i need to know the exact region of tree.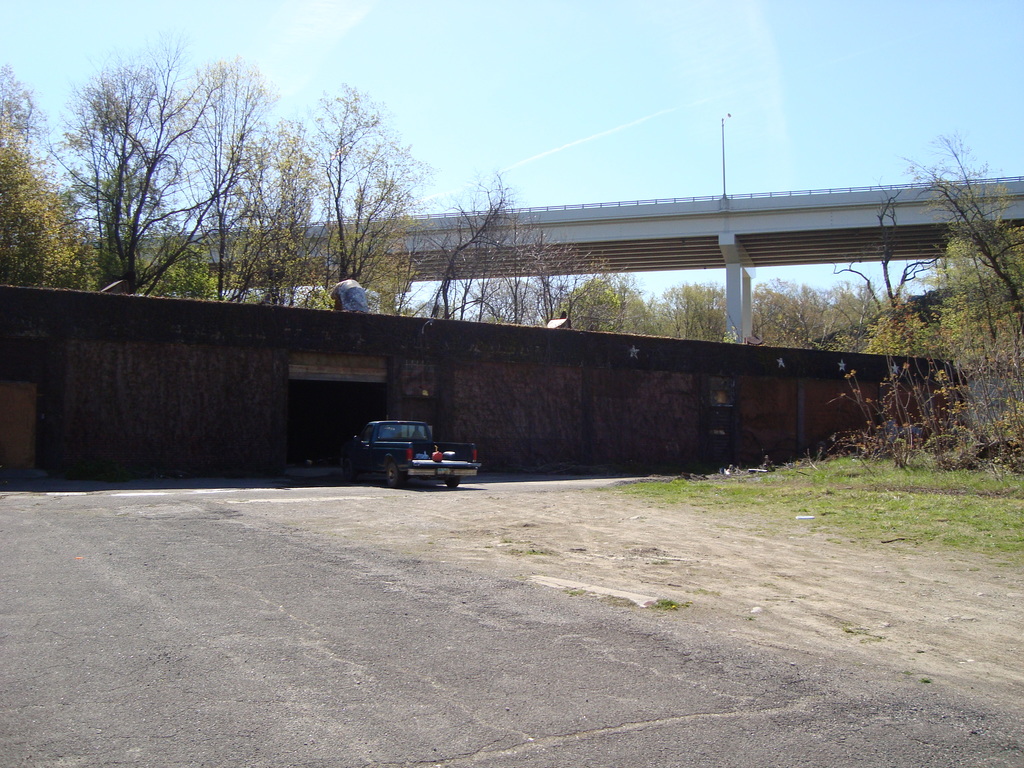
Region: {"x1": 56, "y1": 61, "x2": 244, "y2": 301}.
